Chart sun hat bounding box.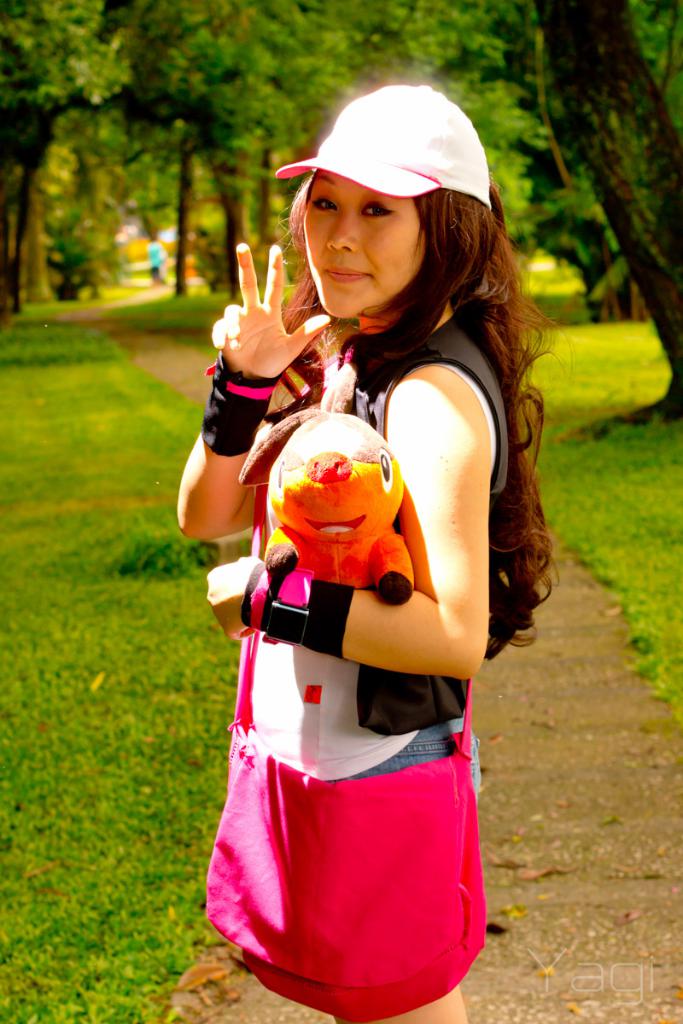
Charted: 269,78,493,205.
